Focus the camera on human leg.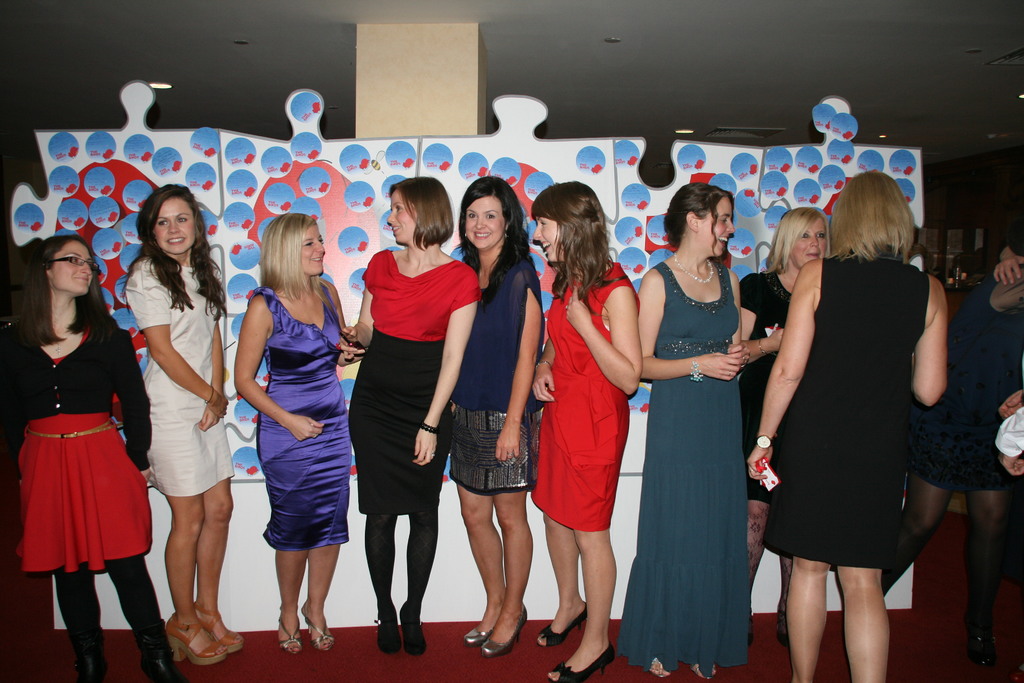
Focus region: box(351, 388, 400, 658).
